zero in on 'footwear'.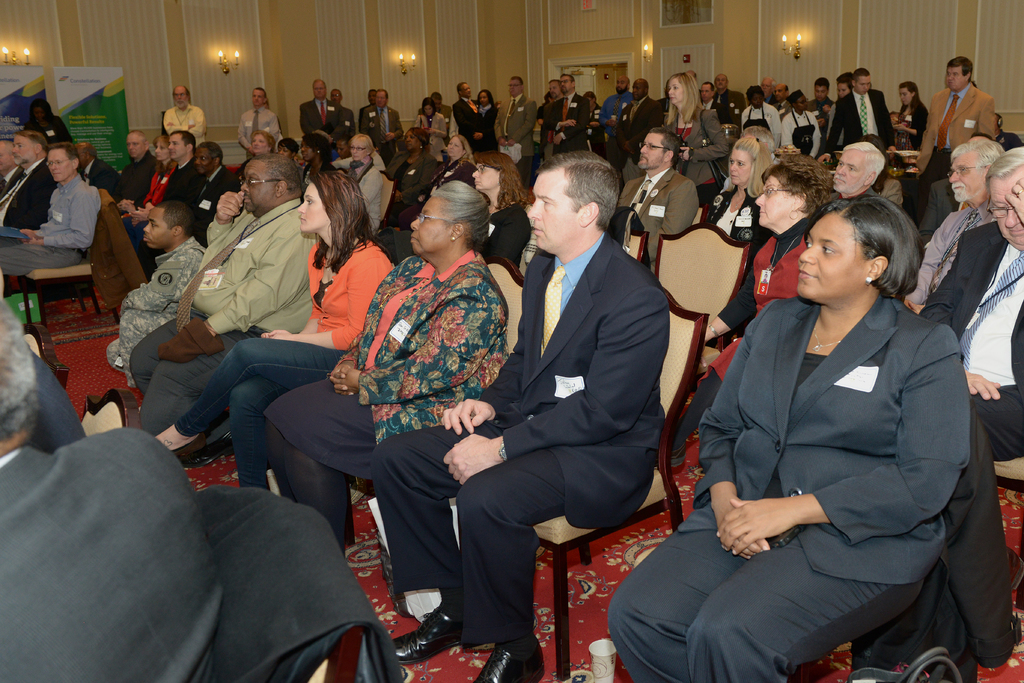
Zeroed in: l=467, t=645, r=547, b=682.
